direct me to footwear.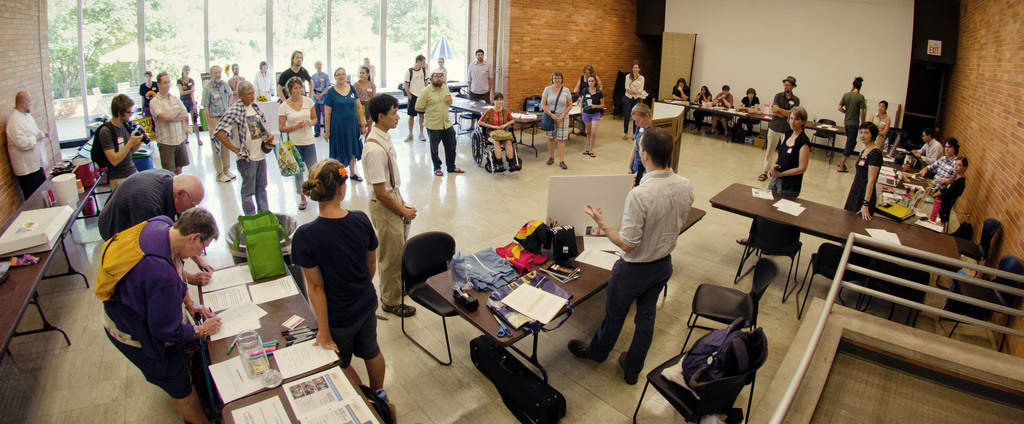
Direction: [505, 156, 519, 171].
